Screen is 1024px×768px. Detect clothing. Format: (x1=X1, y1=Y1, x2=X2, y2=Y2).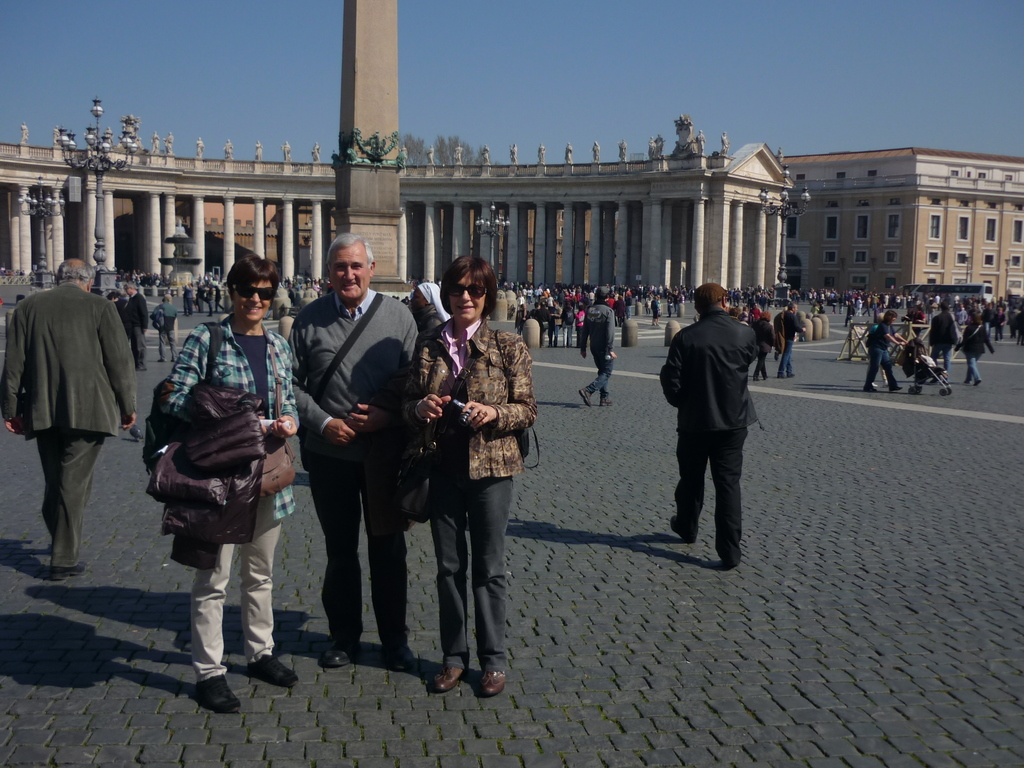
(x1=527, y1=307, x2=548, y2=339).
